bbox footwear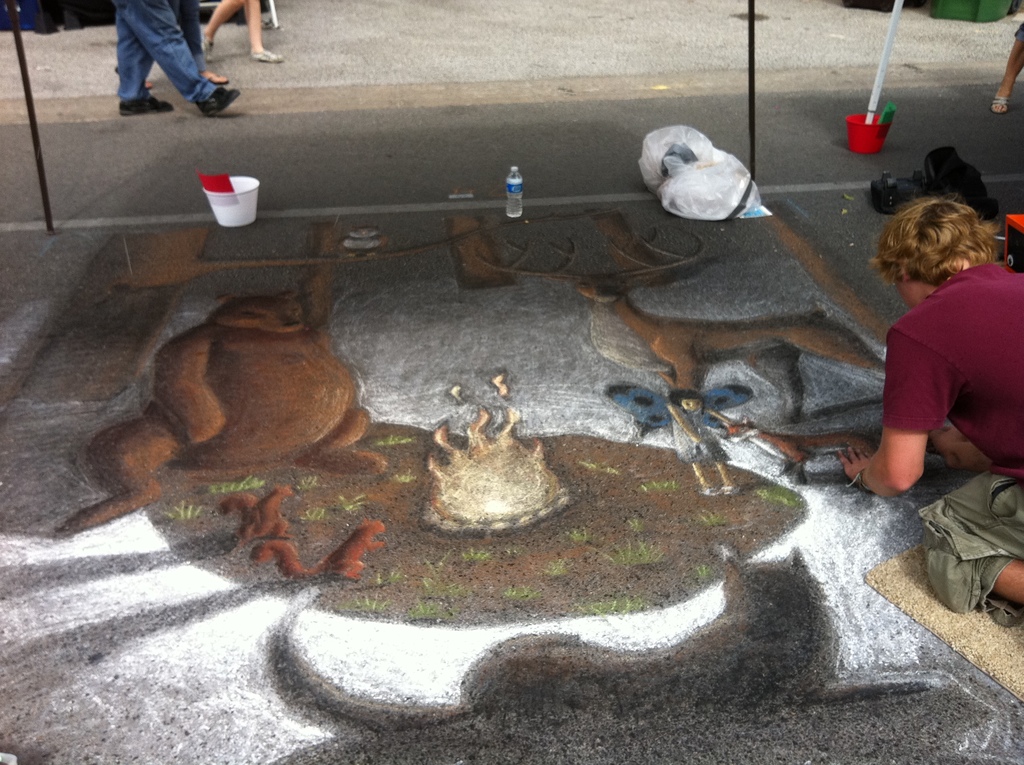
detection(202, 36, 212, 64)
